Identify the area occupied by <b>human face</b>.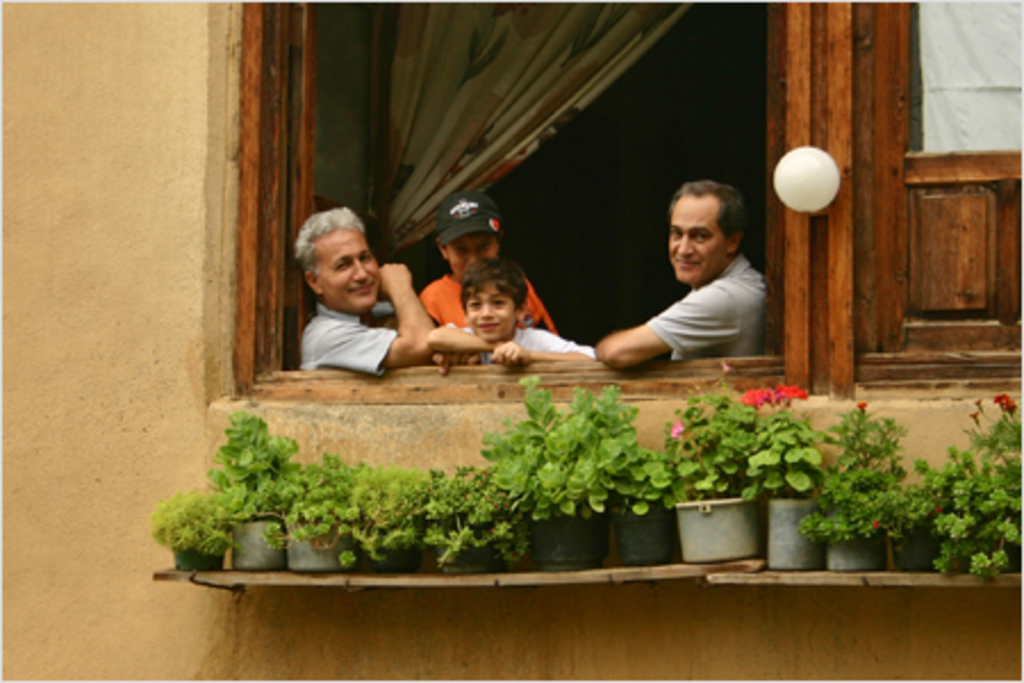
Area: {"x1": 448, "y1": 232, "x2": 496, "y2": 275}.
